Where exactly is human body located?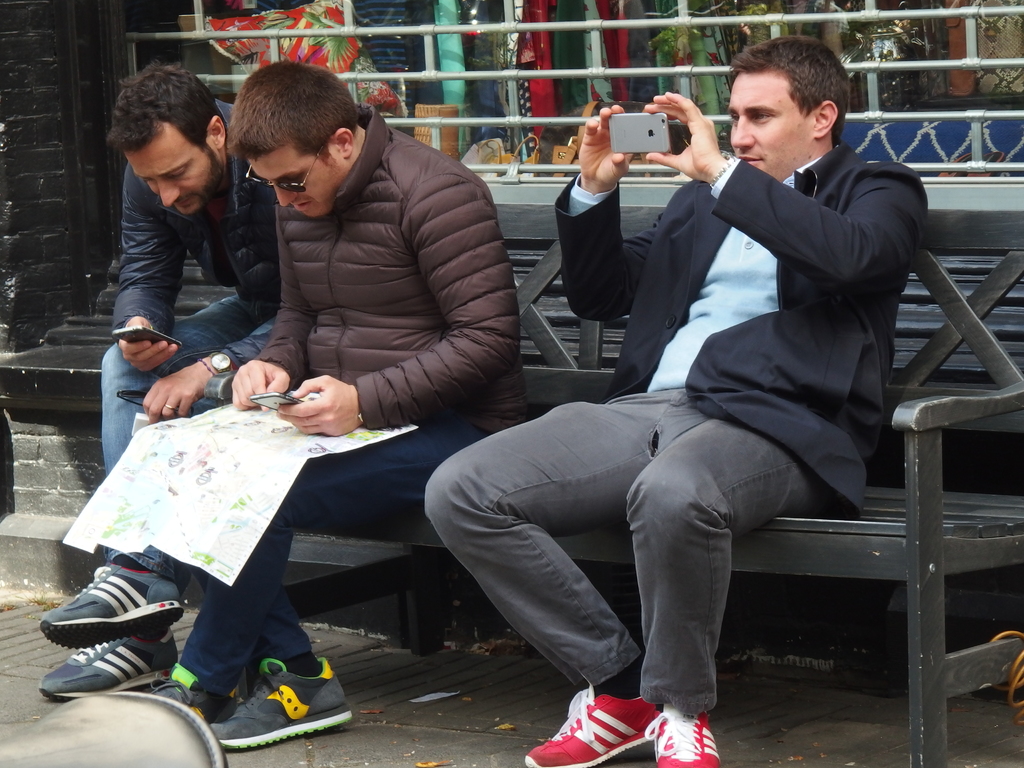
Its bounding box is rect(33, 100, 283, 714).
